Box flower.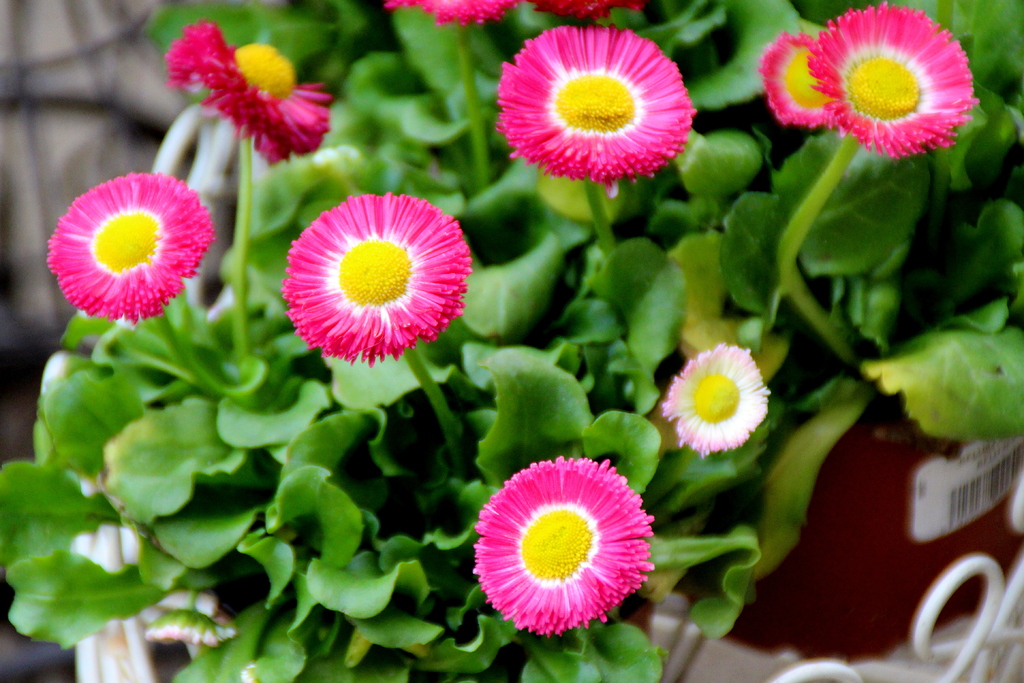
bbox(465, 456, 666, 636).
